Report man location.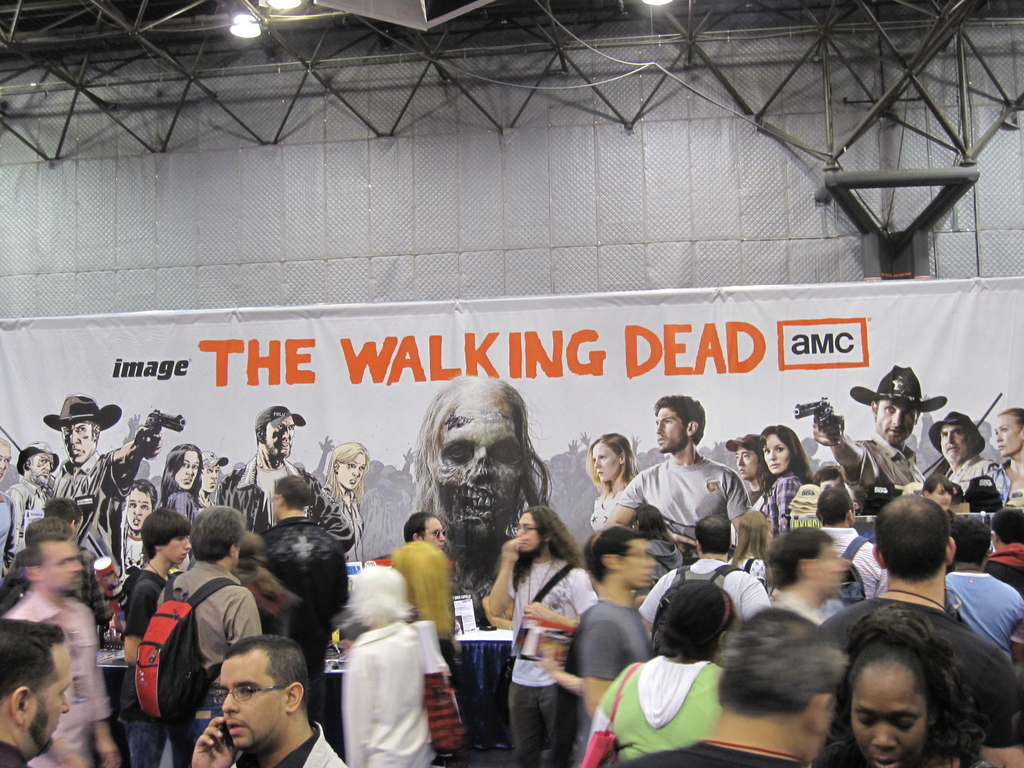
Report: 612/622/846/767.
